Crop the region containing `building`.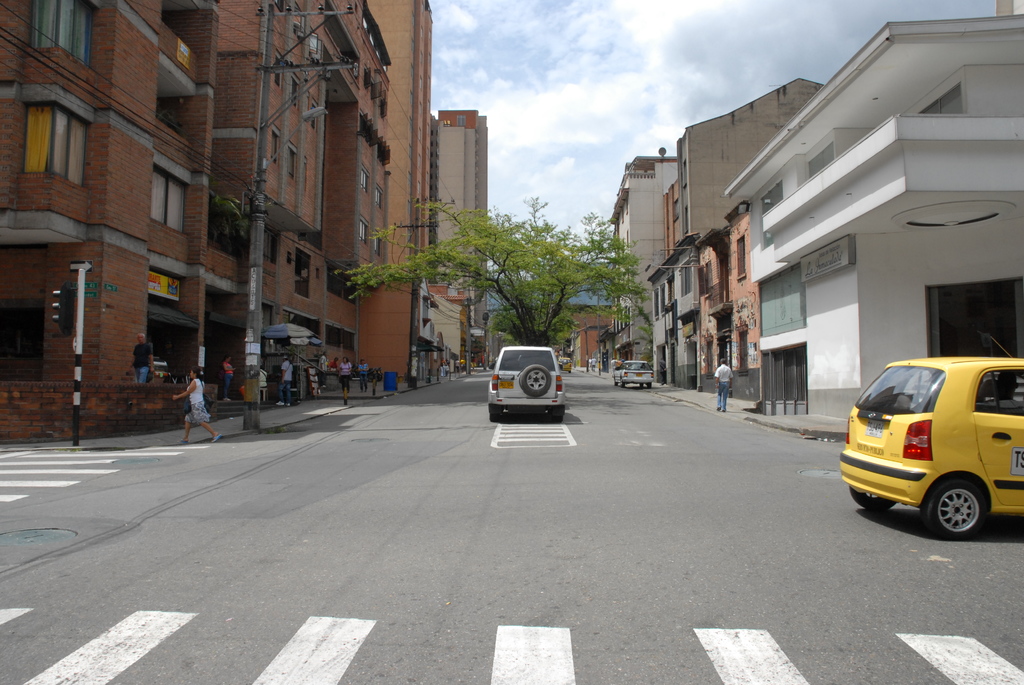
Crop region: 1,2,489,449.
